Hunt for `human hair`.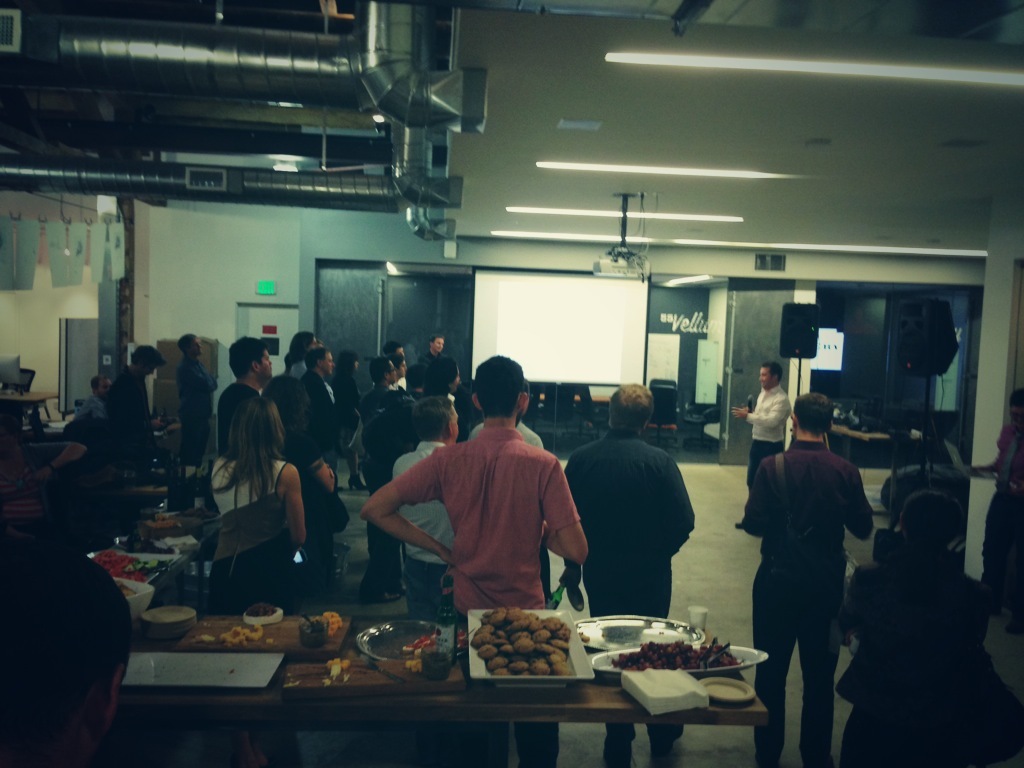
Hunted down at 472, 349, 527, 415.
